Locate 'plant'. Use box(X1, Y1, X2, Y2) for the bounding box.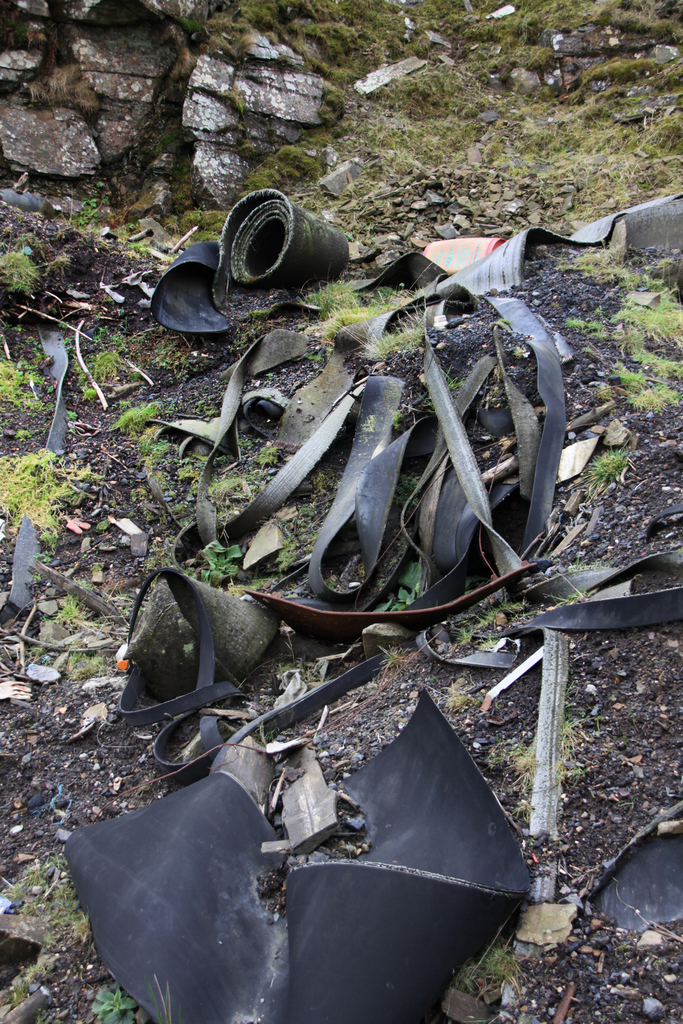
box(552, 259, 682, 428).
